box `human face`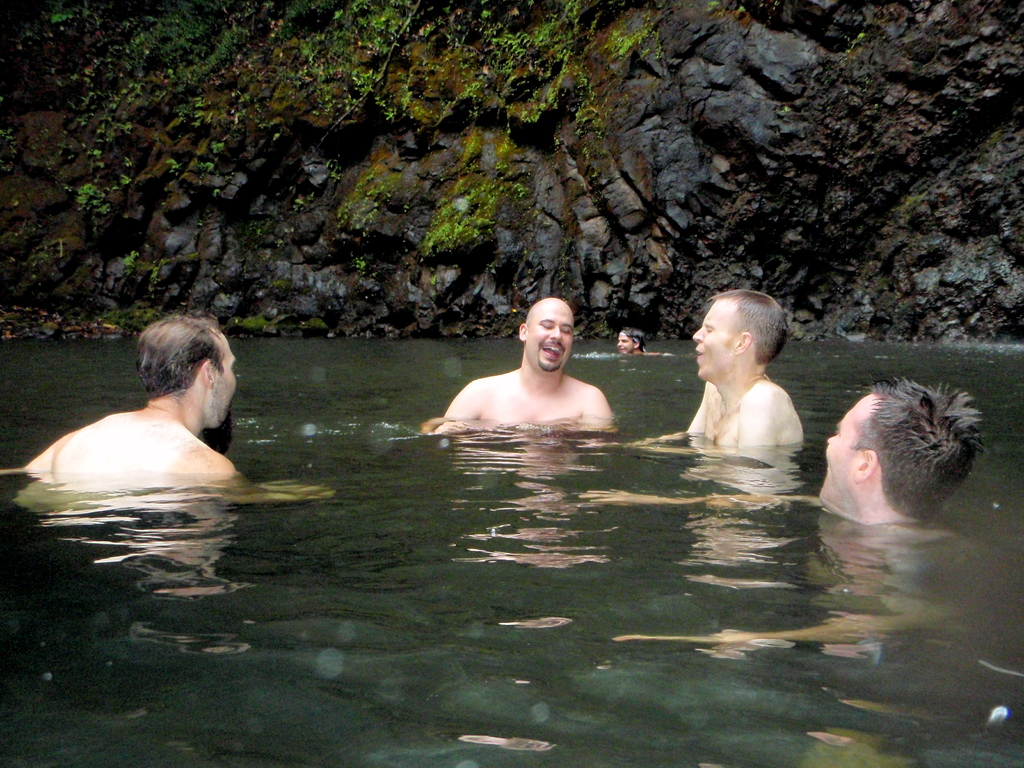
detection(692, 299, 733, 376)
